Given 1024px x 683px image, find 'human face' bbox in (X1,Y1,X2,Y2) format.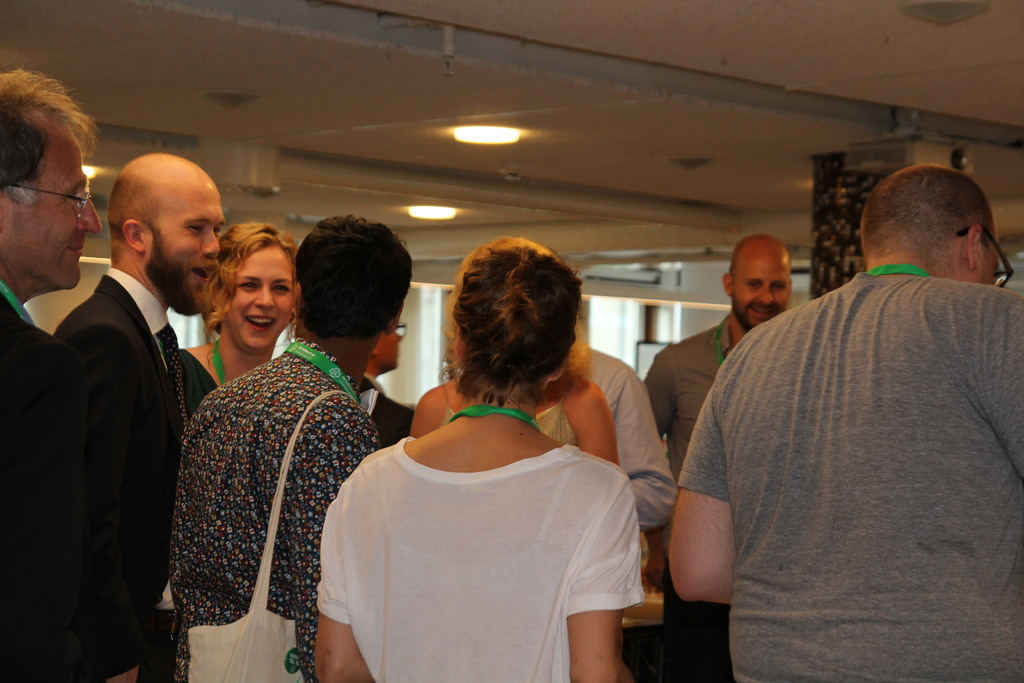
(737,253,792,329).
